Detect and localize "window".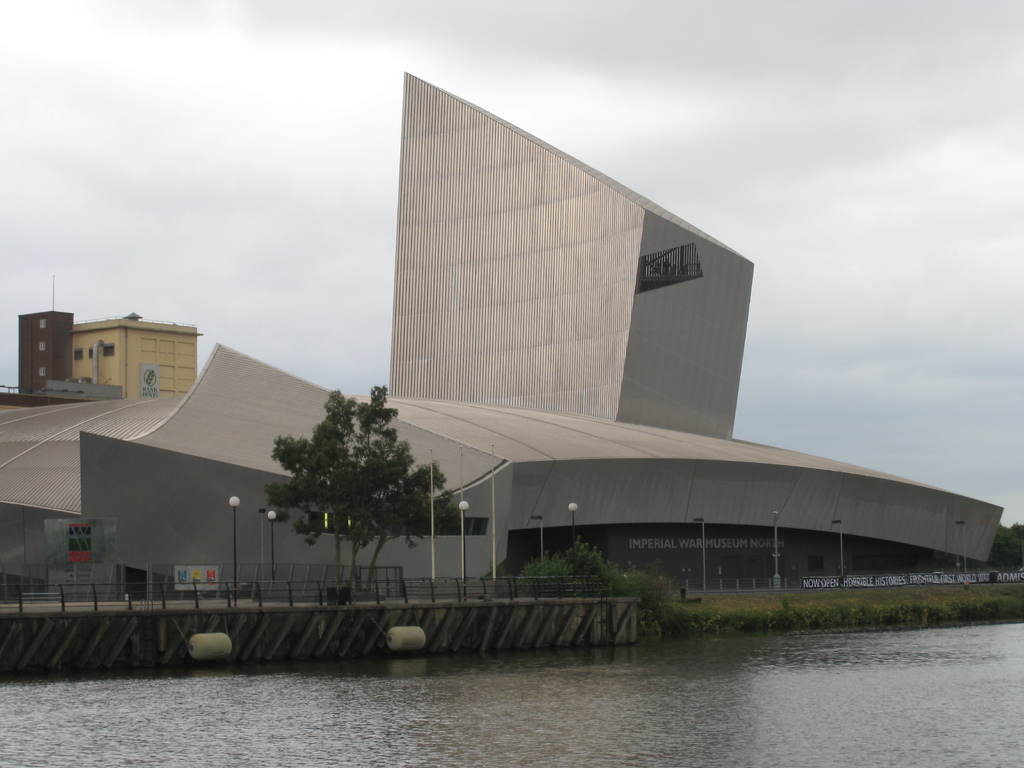
Localized at [left=38, top=365, right=48, bottom=377].
